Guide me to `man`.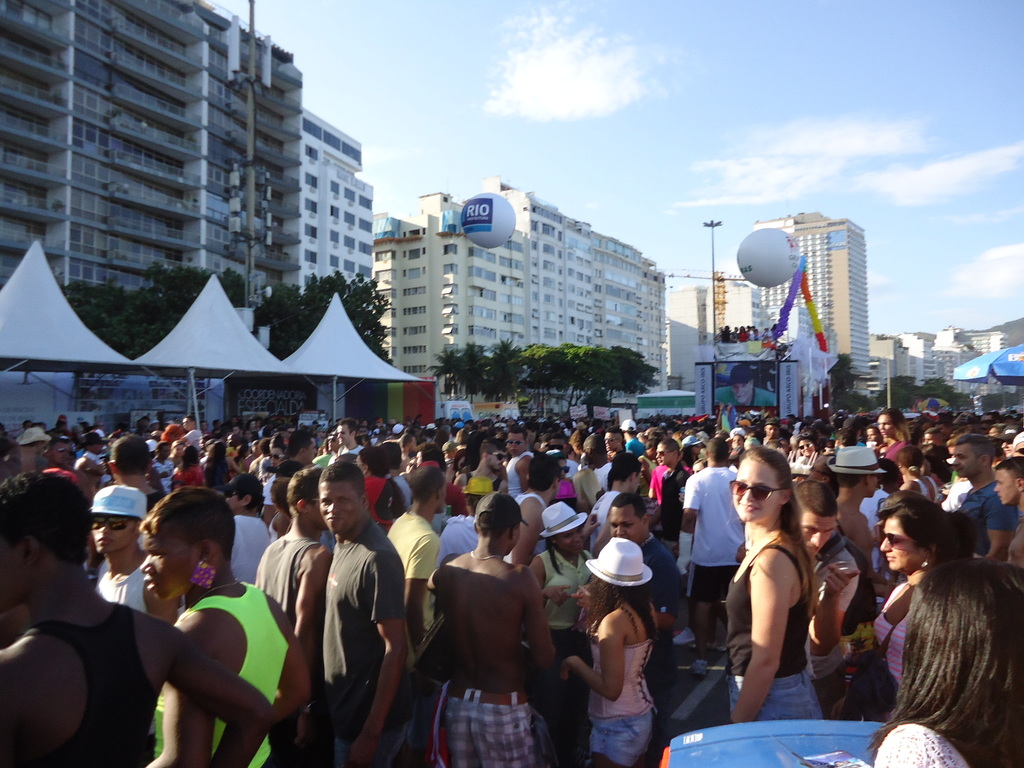
Guidance: x1=286, y1=454, x2=403, y2=754.
